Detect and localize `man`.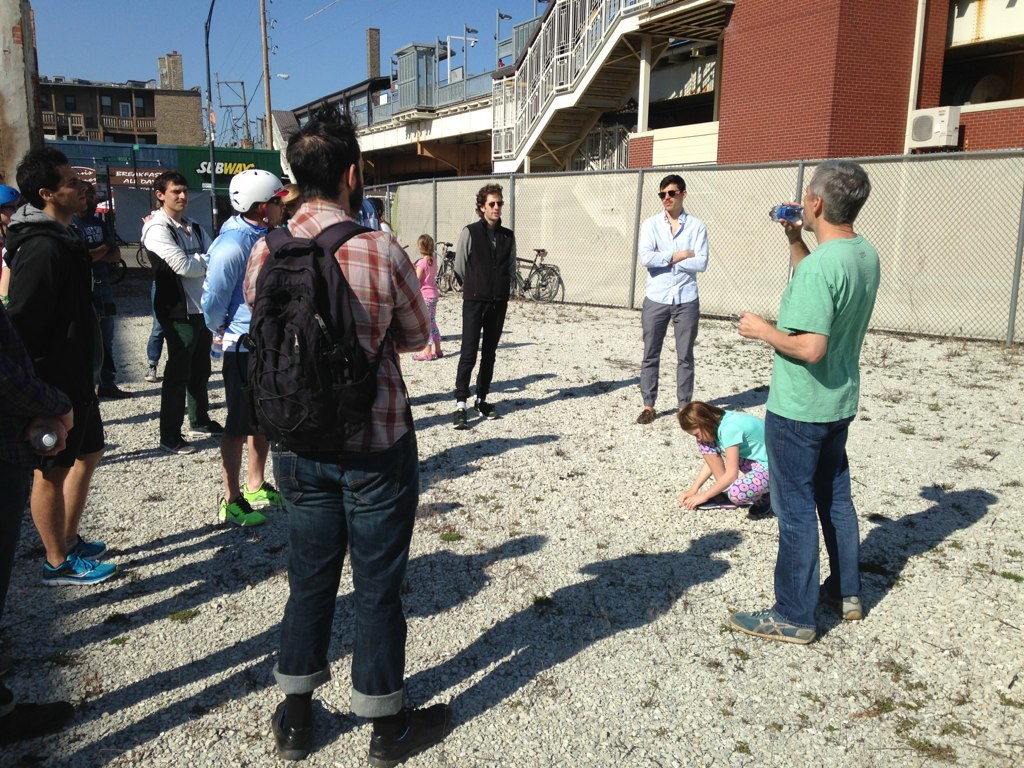
Localized at [left=447, top=181, right=515, bottom=426].
